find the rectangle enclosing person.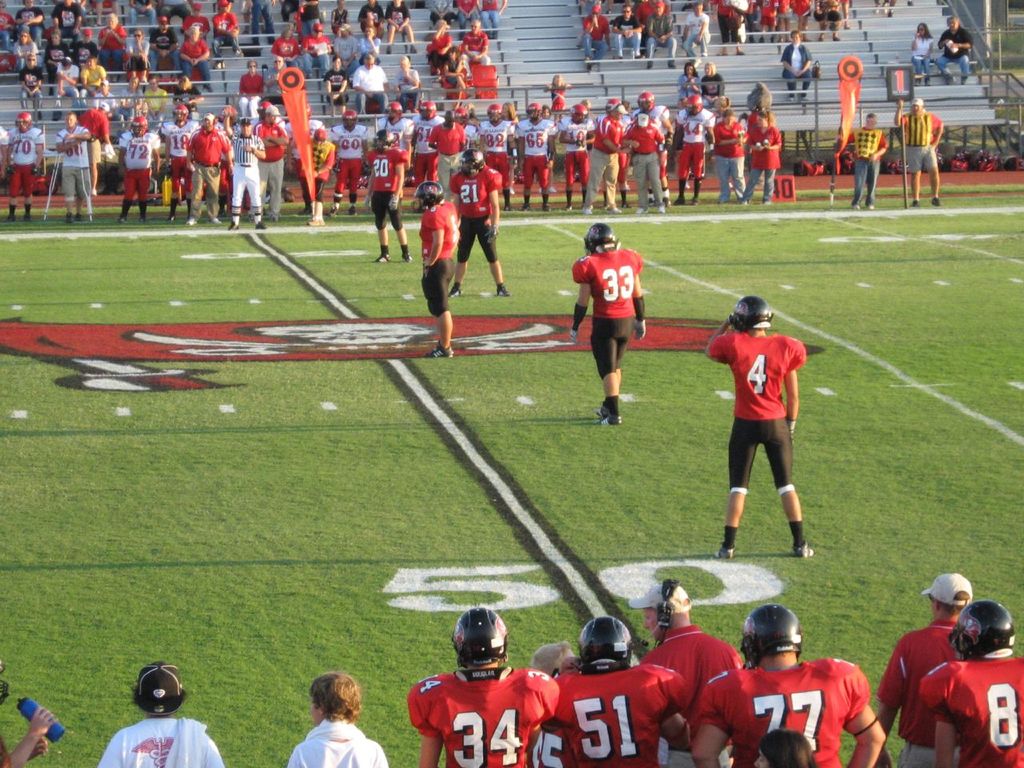
<bbox>288, 672, 390, 767</bbox>.
